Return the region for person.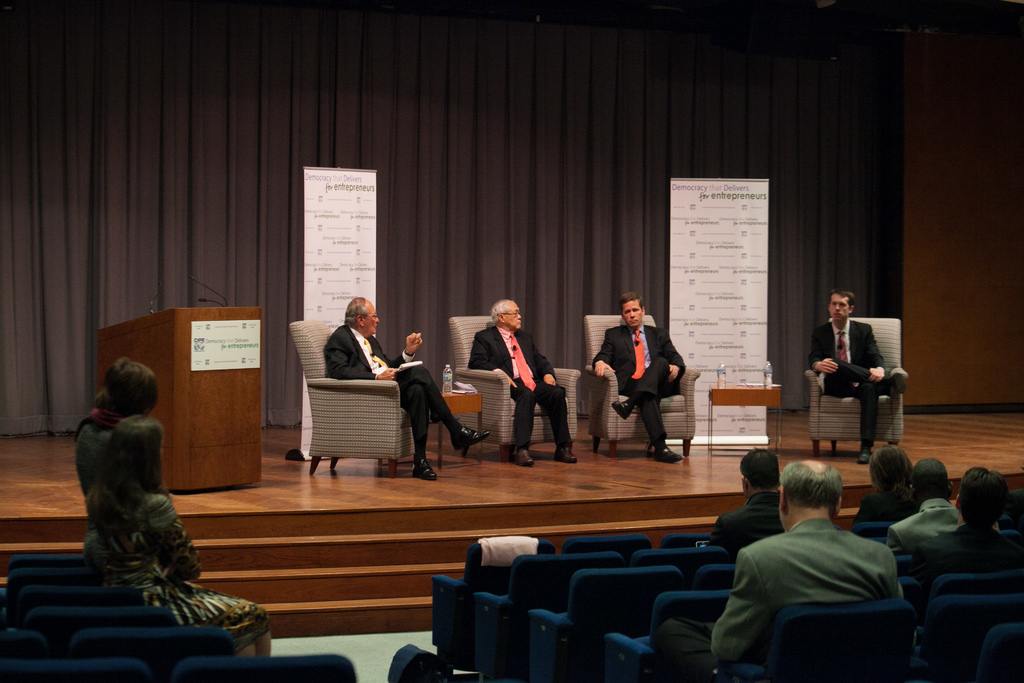
crop(591, 293, 690, 473).
